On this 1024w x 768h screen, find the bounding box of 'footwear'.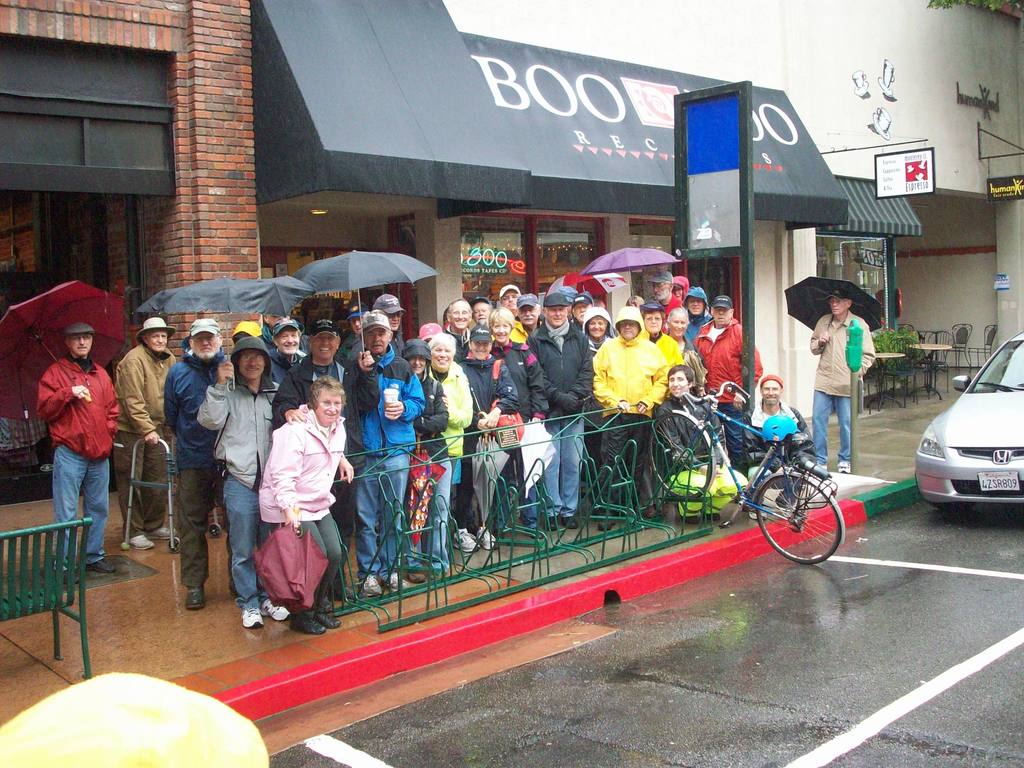
Bounding box: {"left": 409, "top": 570, "right": 422, "bottom": 583}.
